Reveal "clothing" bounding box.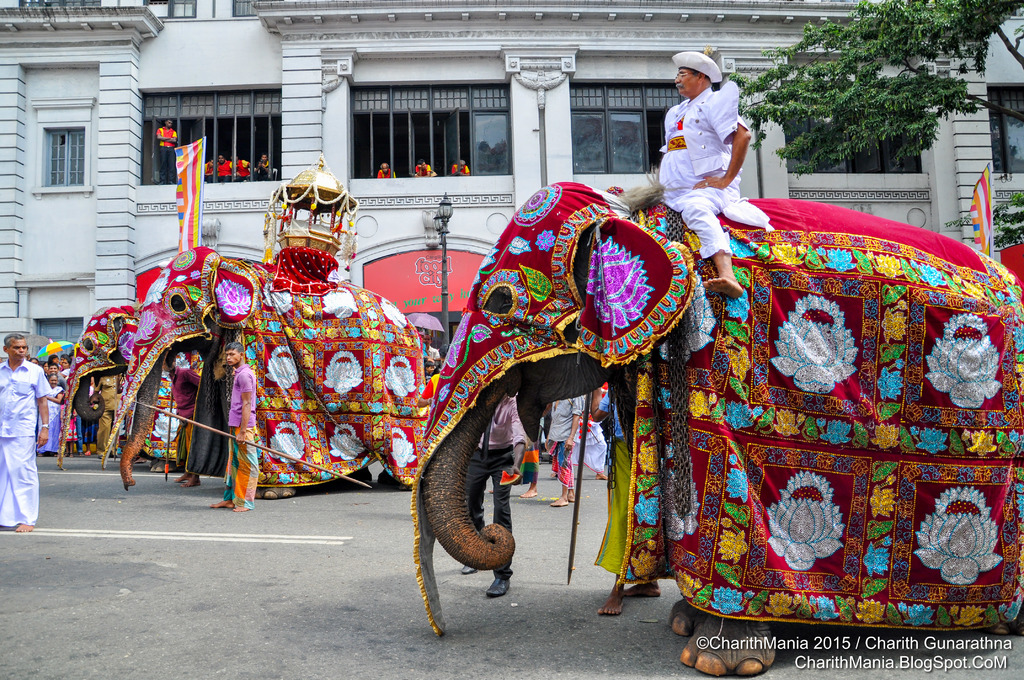
Revealed: 94 370 122 449.
